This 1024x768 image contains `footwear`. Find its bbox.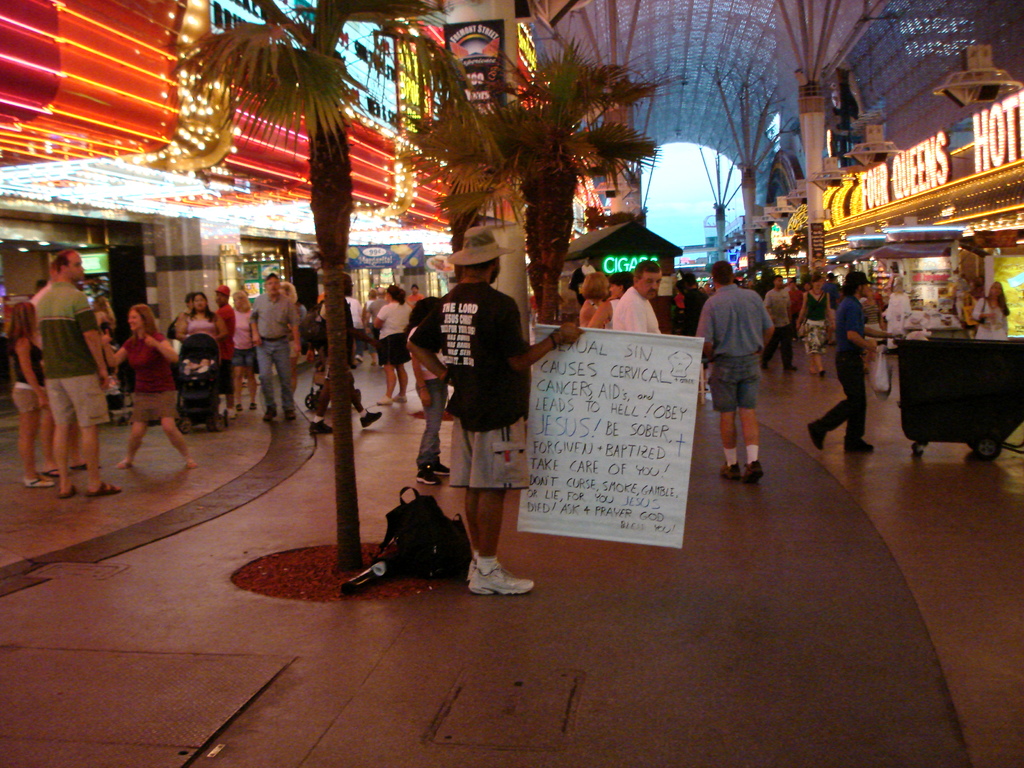
(786, 364, 796, 371).
